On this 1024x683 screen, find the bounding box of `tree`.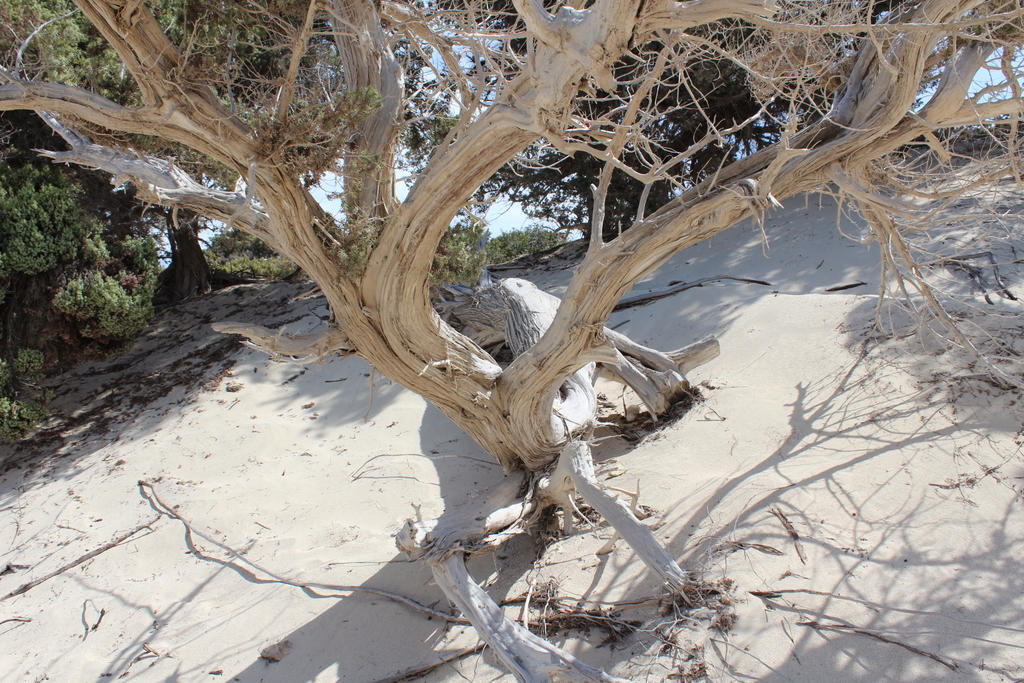
Bounding box: detection(0, 136, 173, 471).
